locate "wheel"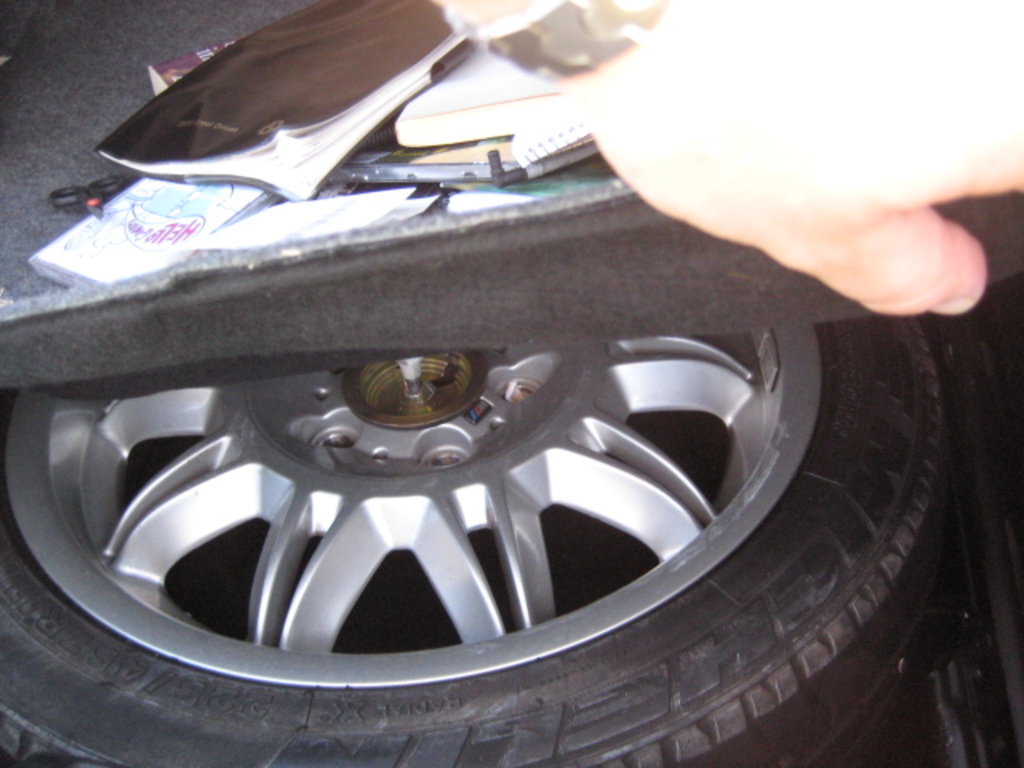
(0, 174, 949, 766)
